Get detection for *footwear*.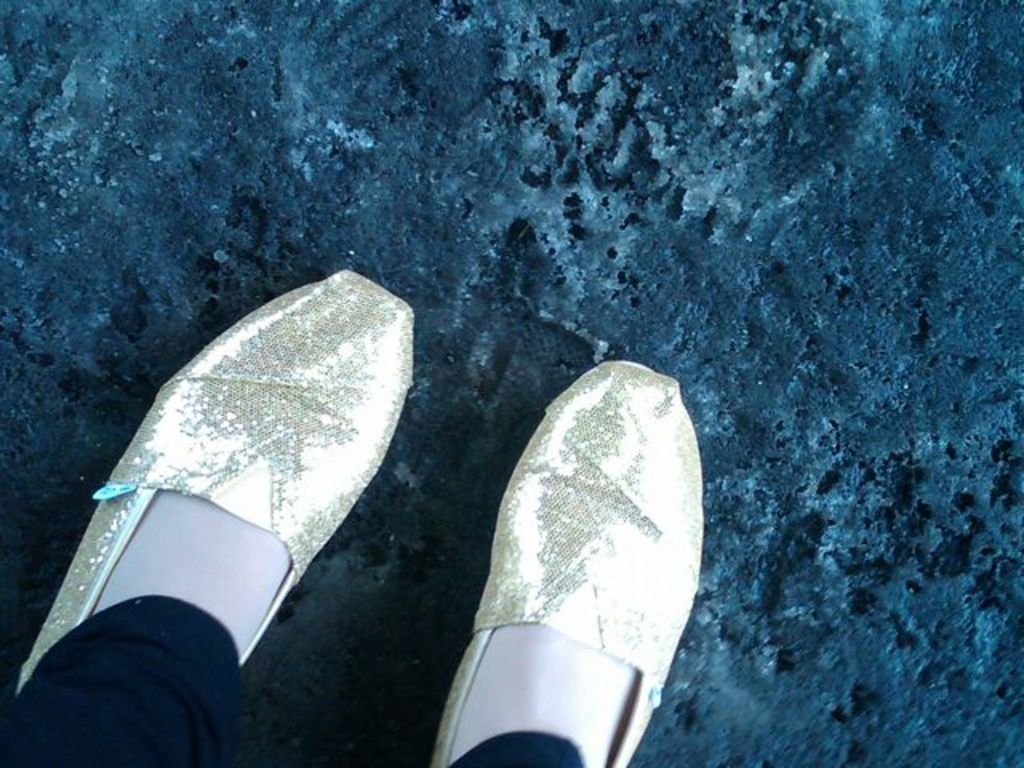
Detection: 8, 259, 411, 766.
